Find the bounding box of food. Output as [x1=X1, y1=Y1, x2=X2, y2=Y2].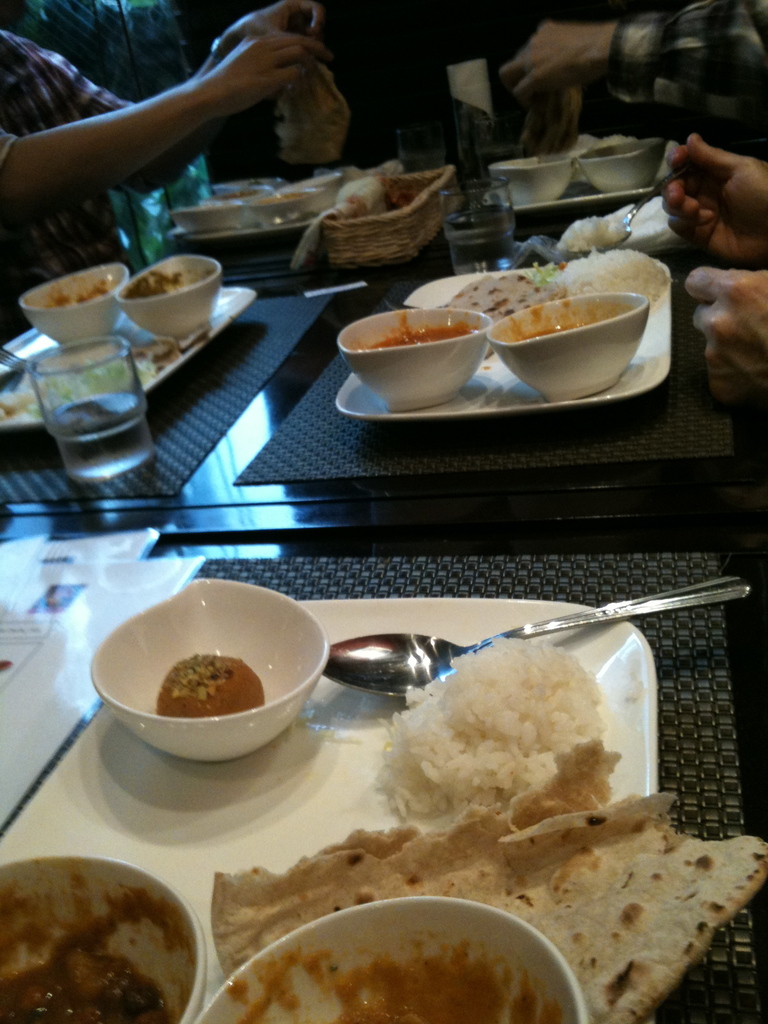
[x1=546, y1=246, x2=675, y2=308].
